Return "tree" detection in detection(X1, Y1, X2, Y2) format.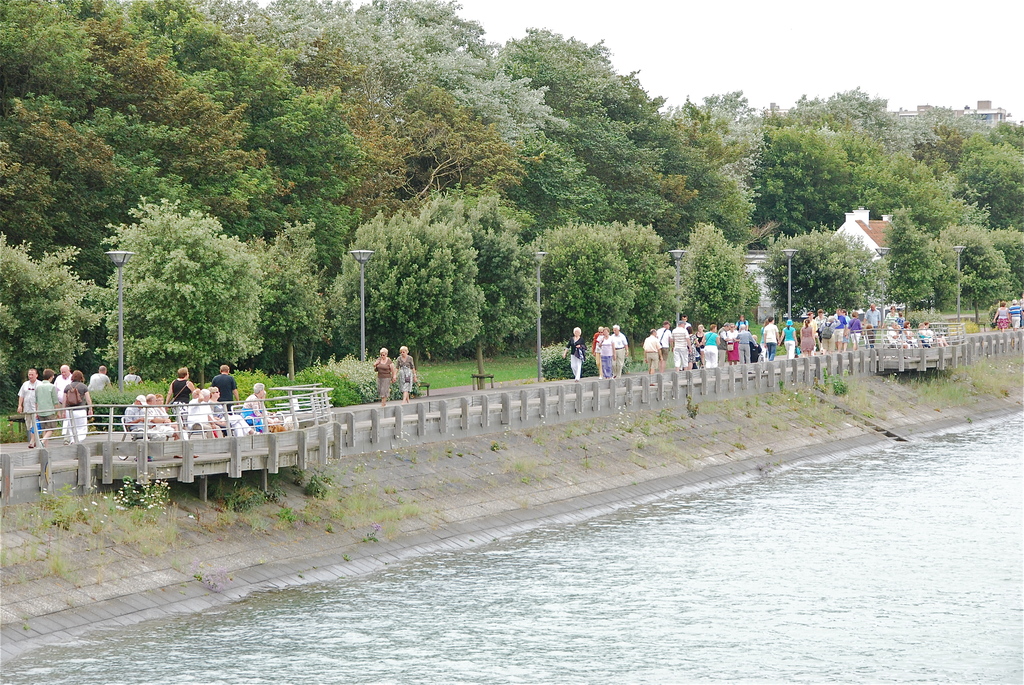
detection(952, 138, 1023, 215).
